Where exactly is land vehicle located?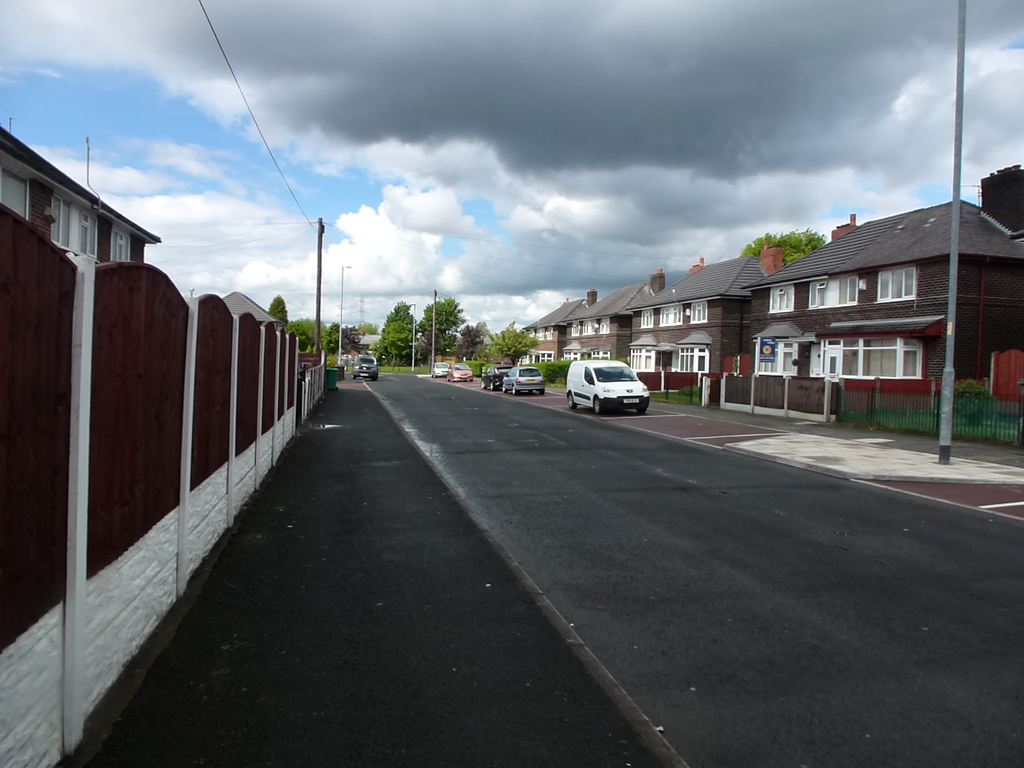
Its bounding box is pyautogui.locateOnScreen(561, 354, 653, 424).
